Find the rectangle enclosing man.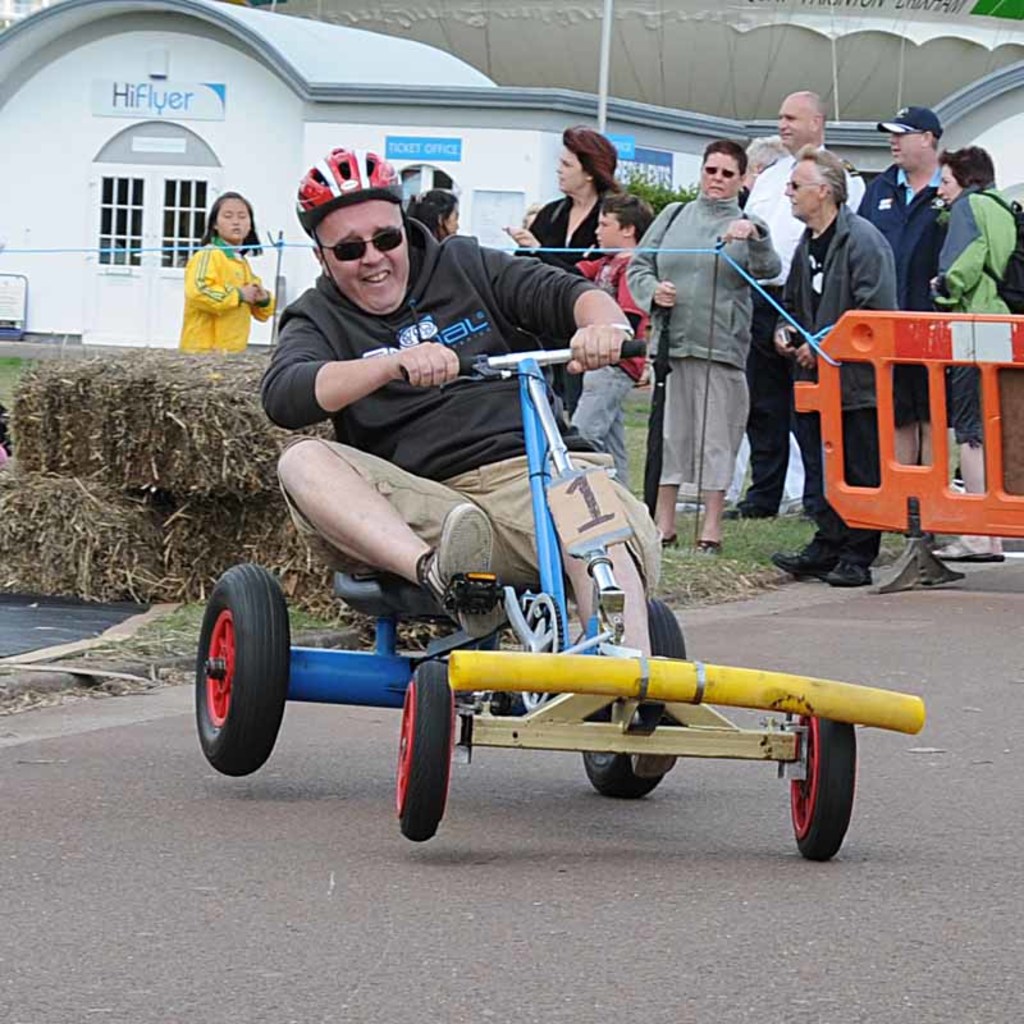
bbox=(850, 88, 960, 500).
